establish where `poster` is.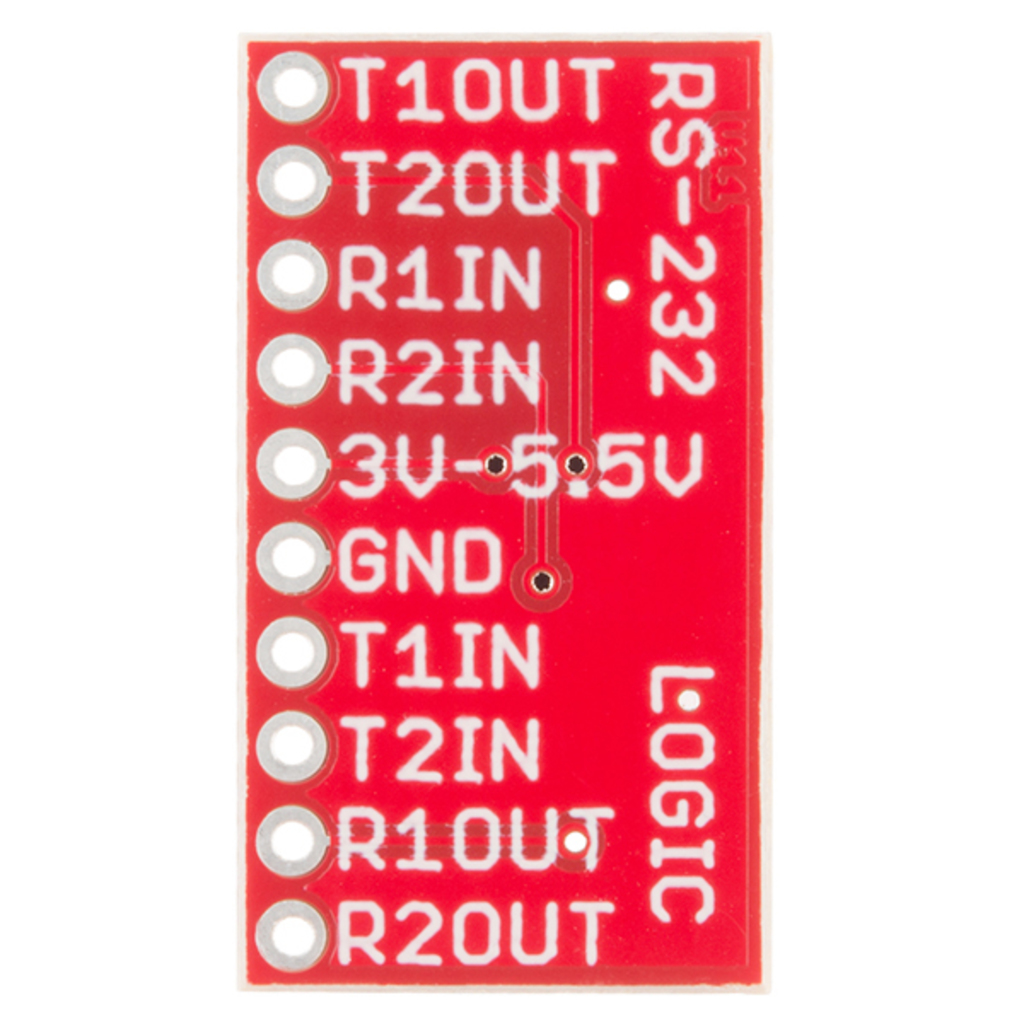
Established at crop(0, 2, 1022, 1022).
